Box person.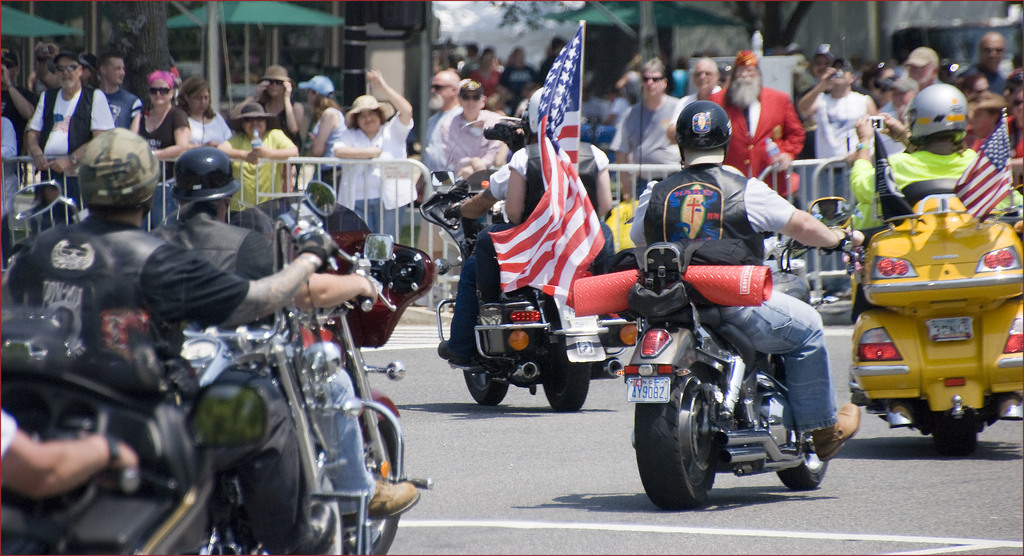
[left=709, top=44, right=808, bottom=216].
